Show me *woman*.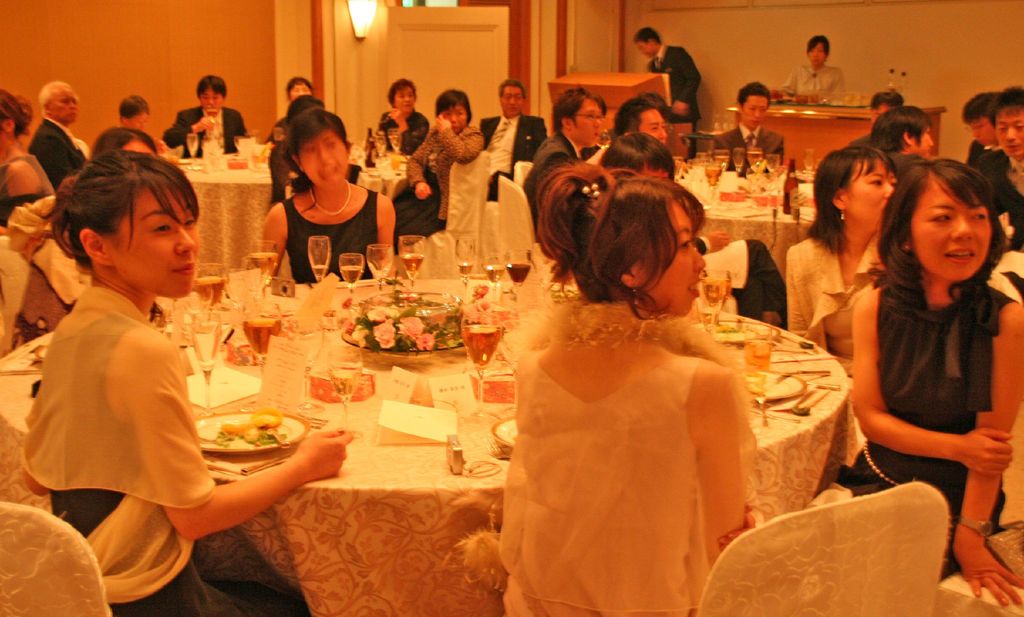
*woman* is here: 387/88/485/257.
